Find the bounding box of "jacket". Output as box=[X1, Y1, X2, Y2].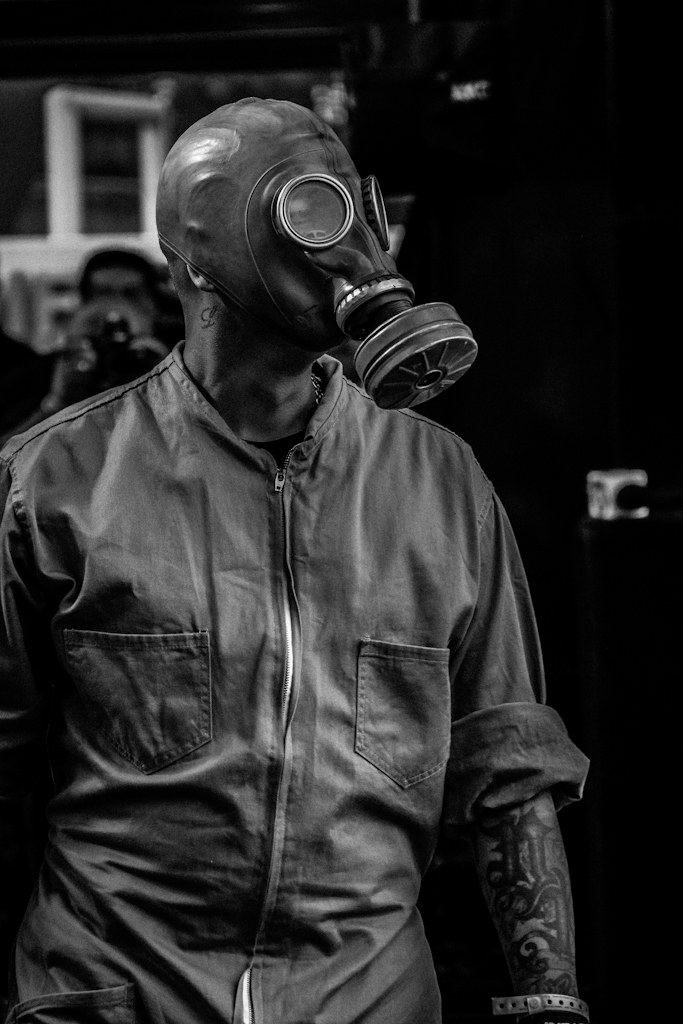
box=[0, 343, 621, 1023].
